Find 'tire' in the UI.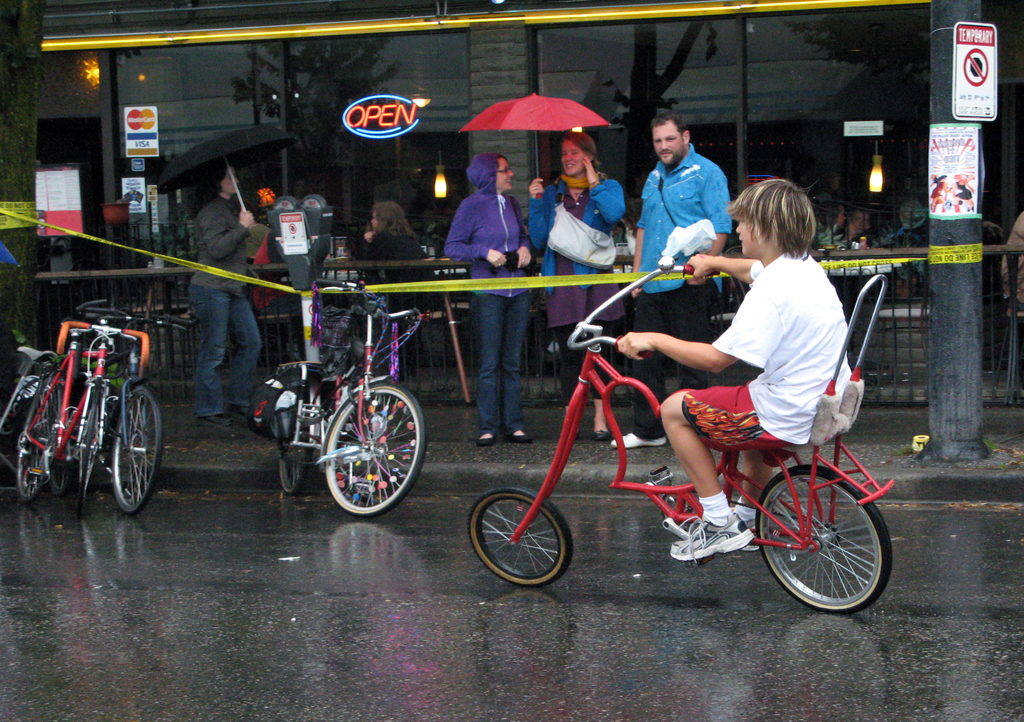
UI element at detection(109, 381, 164, 507).
